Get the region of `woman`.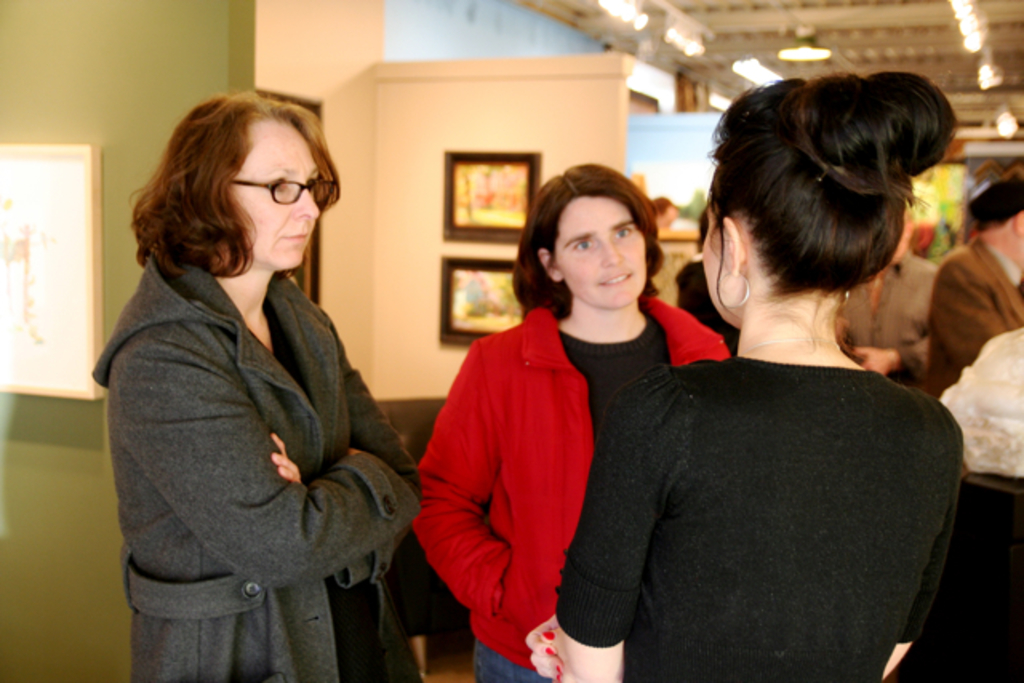
<region>528, 75, 960, 681</region>.
